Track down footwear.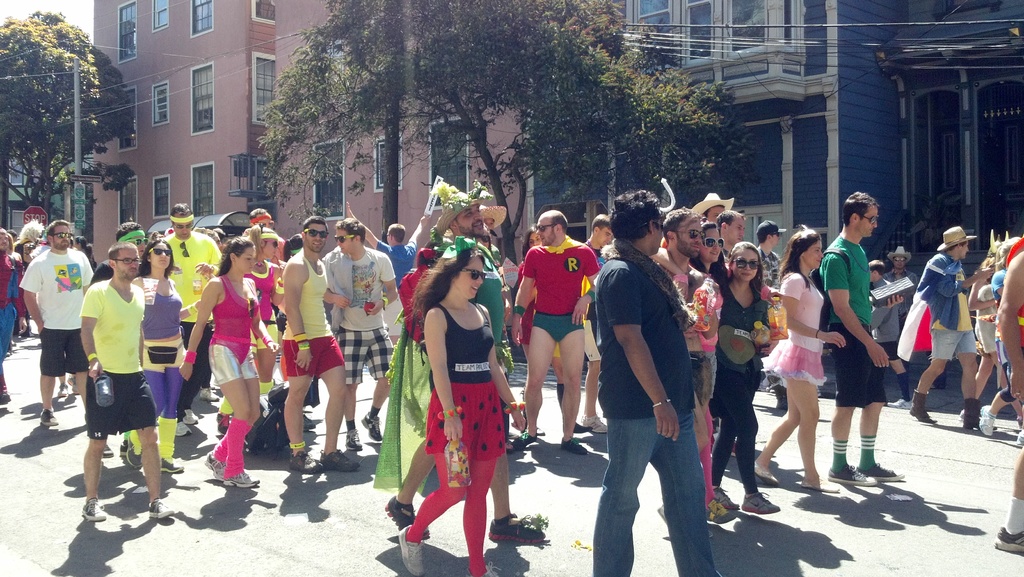
Tracked to Rect(316, 452, 360, 471).
